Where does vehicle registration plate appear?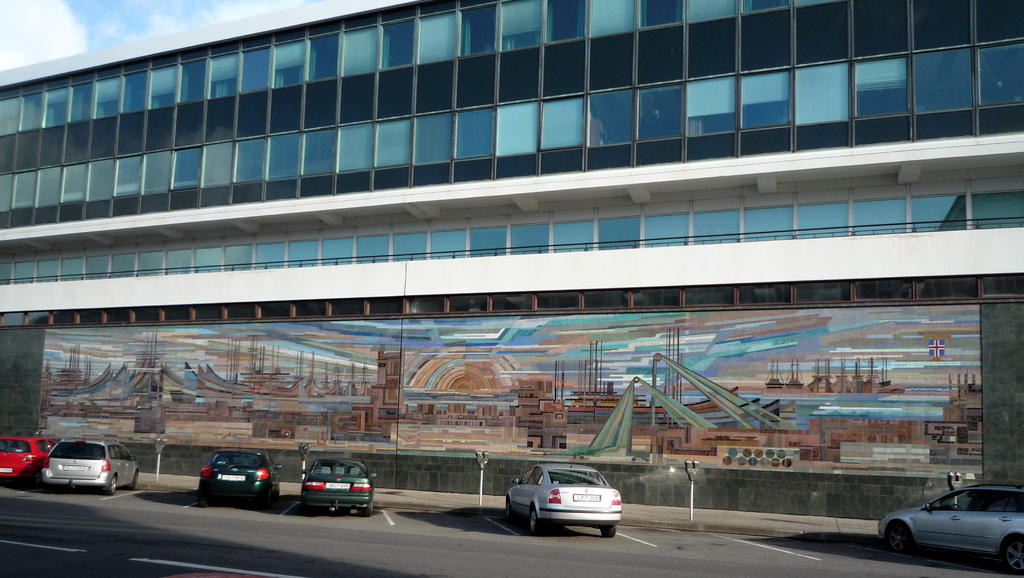
Appears at x1=570, y1=491, x2=600, y2=502.
